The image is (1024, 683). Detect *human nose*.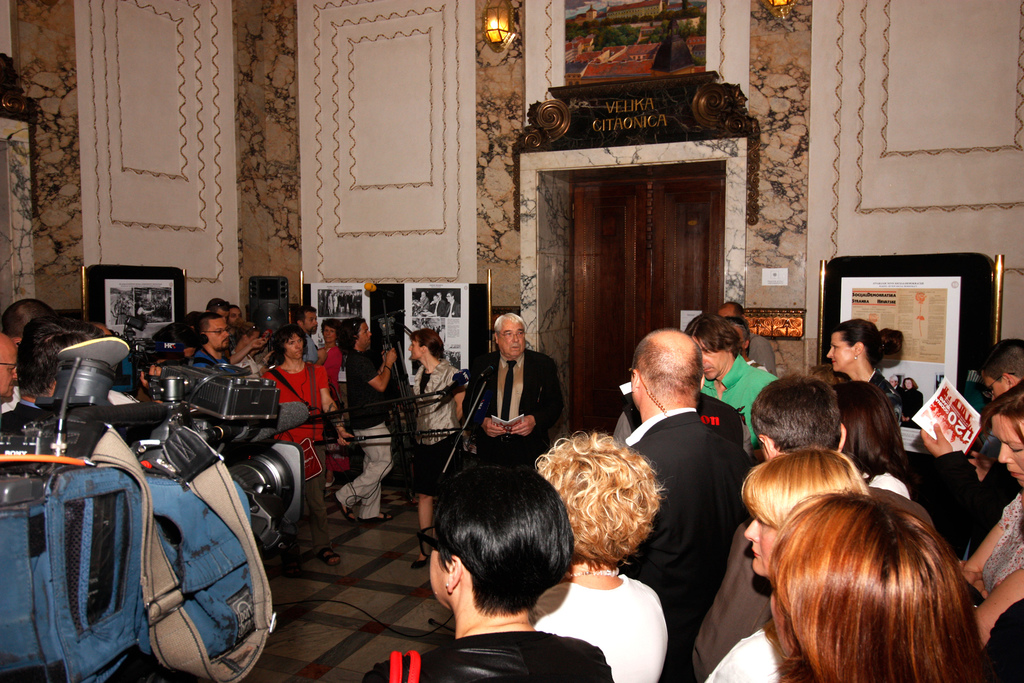
Detection: locate(511, 335, 519, 342).
